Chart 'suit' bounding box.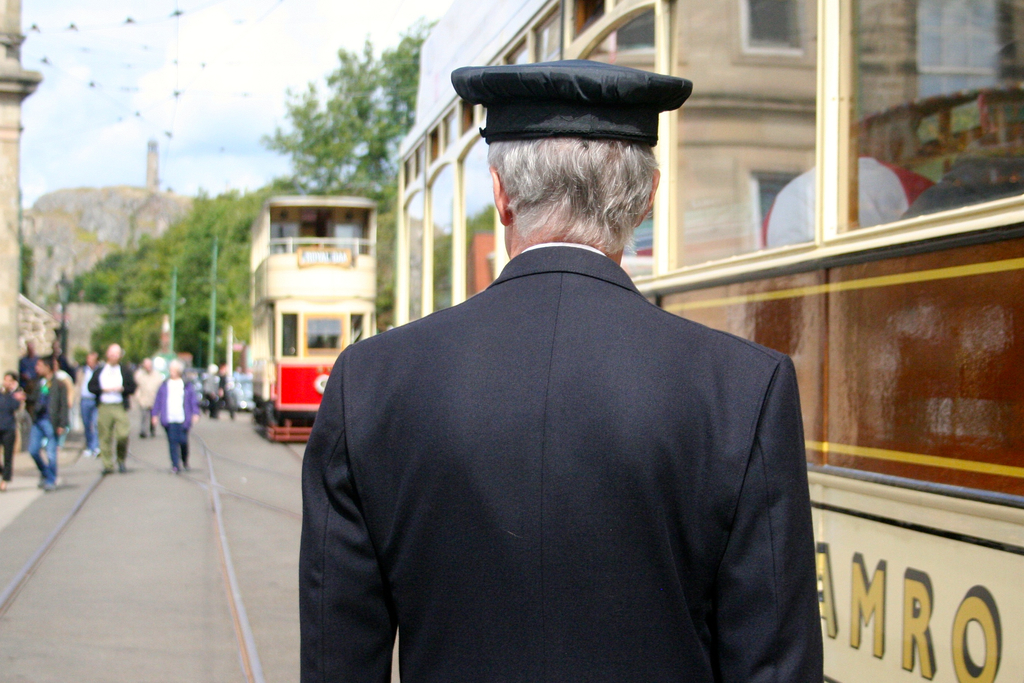
Charted: box=[320, 267, 815, 672].
